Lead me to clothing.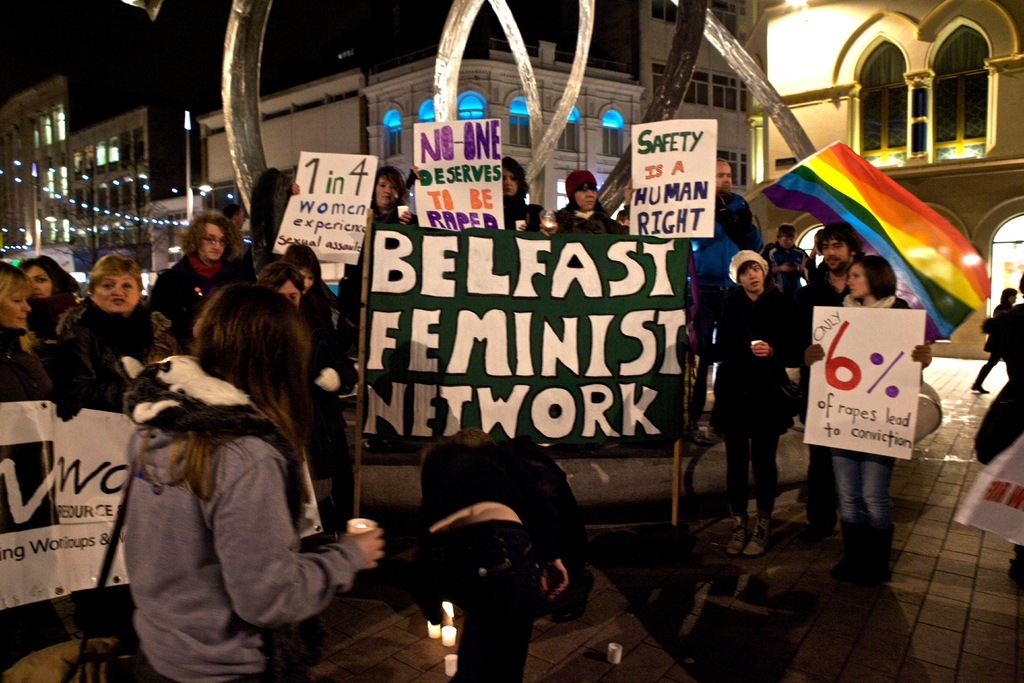
Lead to crop(52, 290, 175, 400).
